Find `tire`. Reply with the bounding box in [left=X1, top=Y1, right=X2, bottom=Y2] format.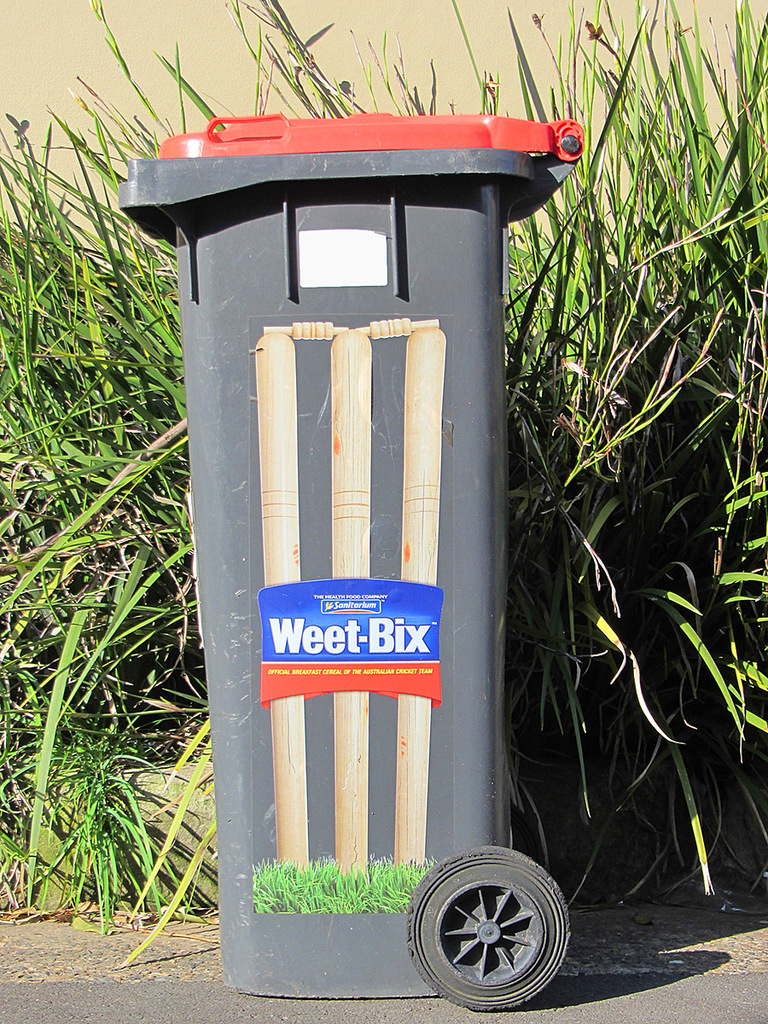
[left=406, top=847, right=572, bottom=1009].
